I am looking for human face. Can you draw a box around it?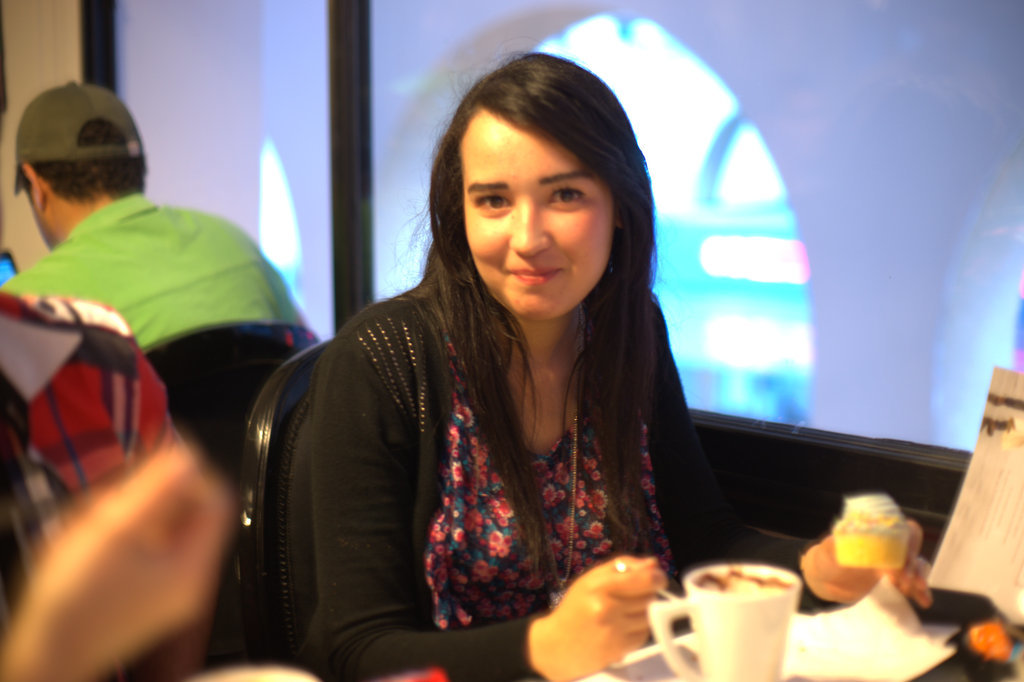
Sure, the bounding box is crop(458, 117, 614, 319).
